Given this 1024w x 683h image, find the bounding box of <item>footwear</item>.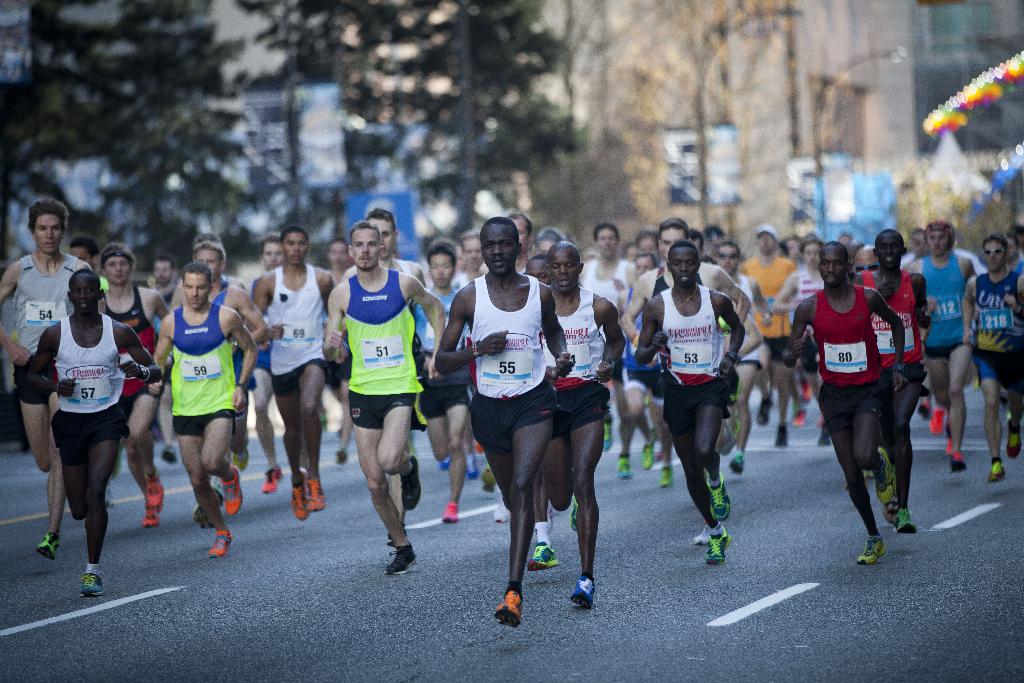
657,463,676,486.
